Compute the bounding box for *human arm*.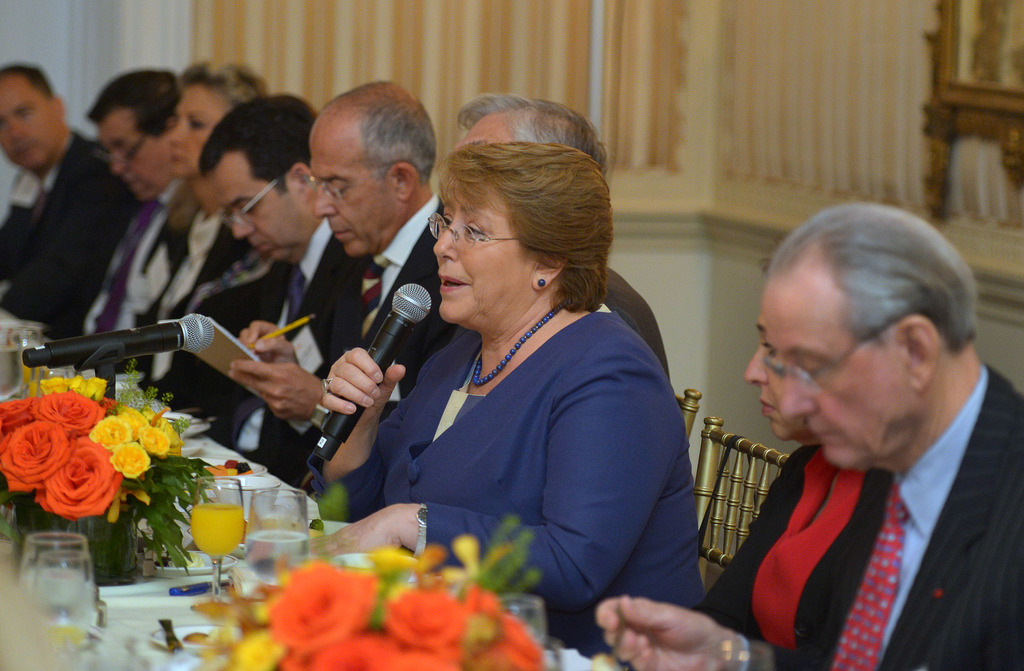
(x1=308, y1=338, x2=406, y2=487).
